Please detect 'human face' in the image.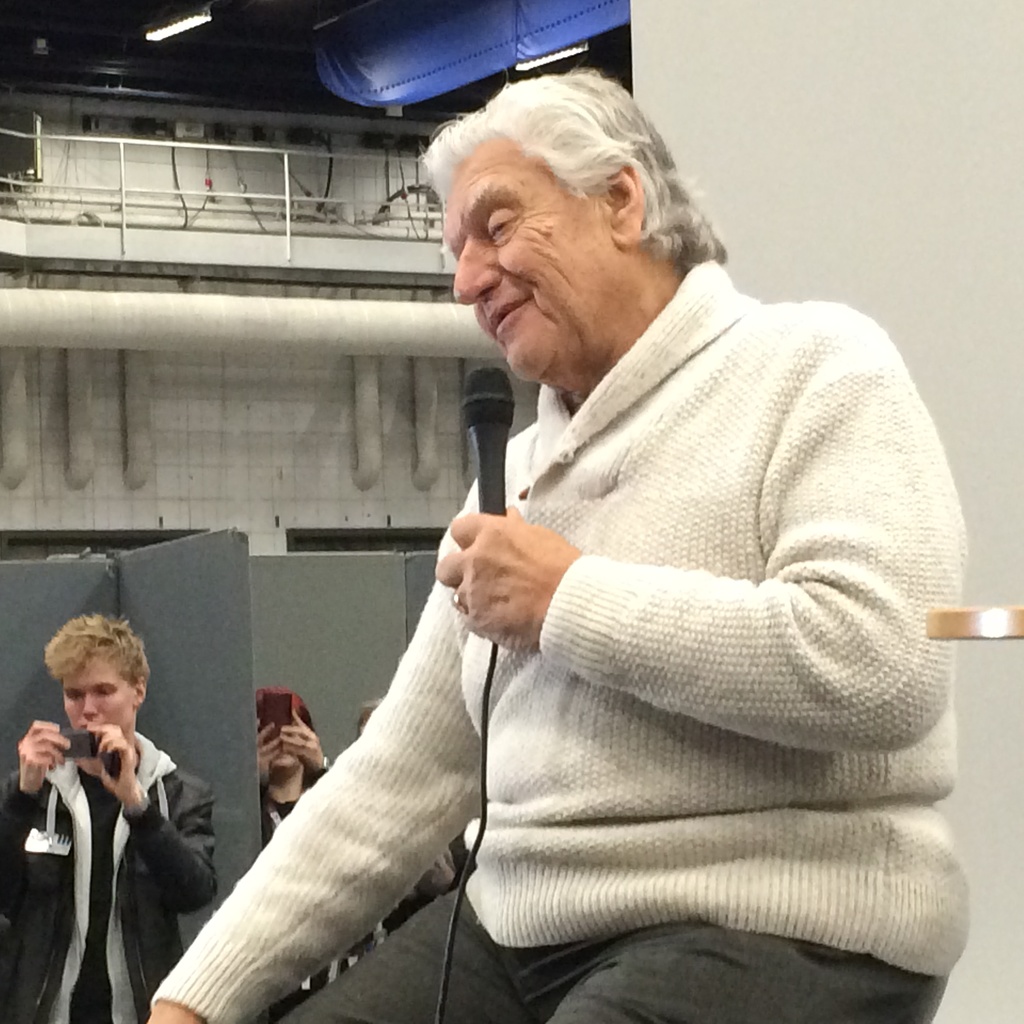
x1=265 y1=739 x2=298 y2=769.
